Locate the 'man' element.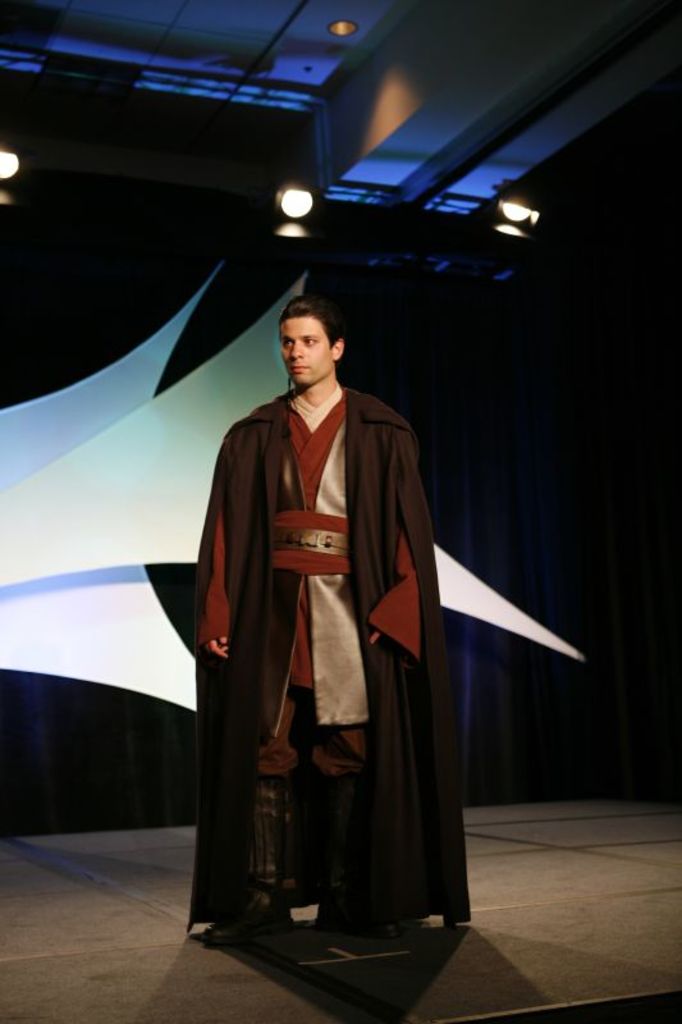
Element bbox: [184,288,476,968].
